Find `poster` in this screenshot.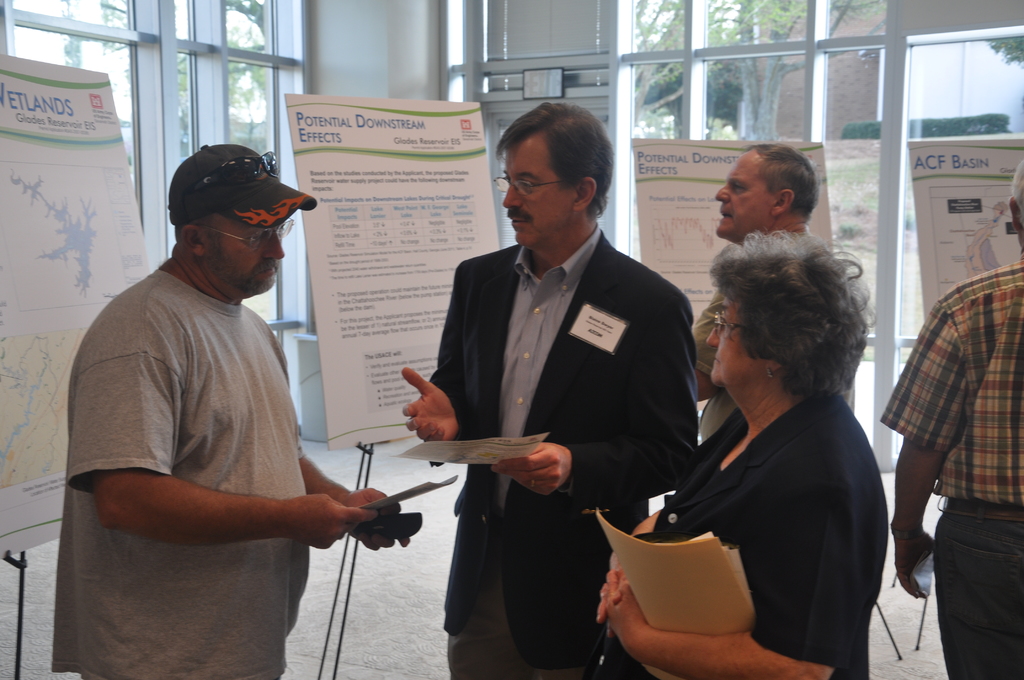
The bounding box for `poster` is region(282, 96, 499, 452).
